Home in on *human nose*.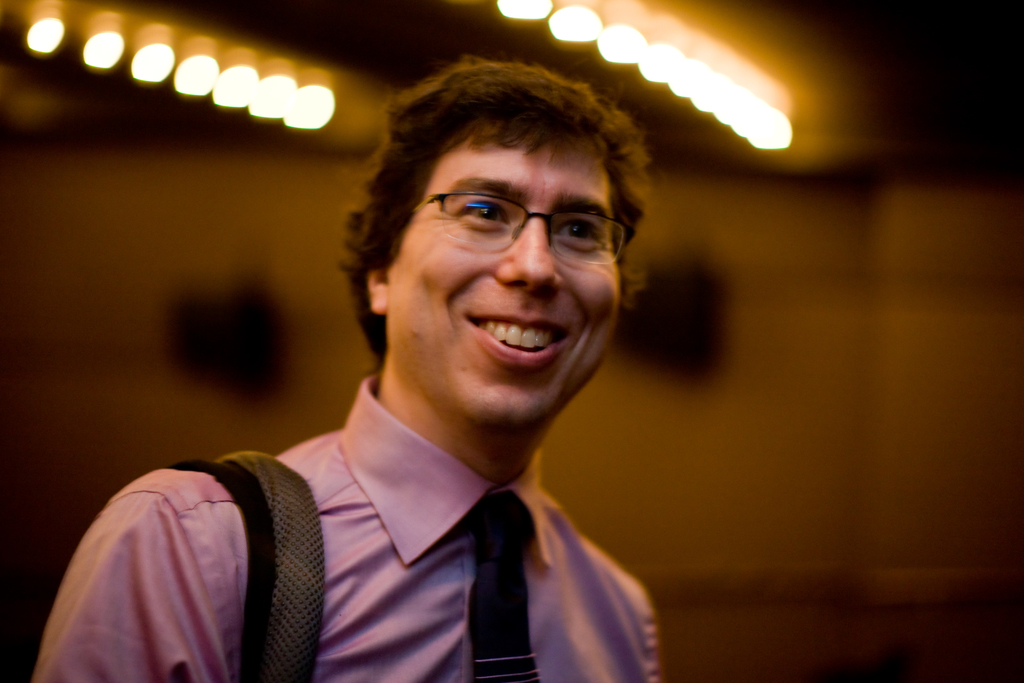
Homed in at select_region(494, 215, 563, 299).
